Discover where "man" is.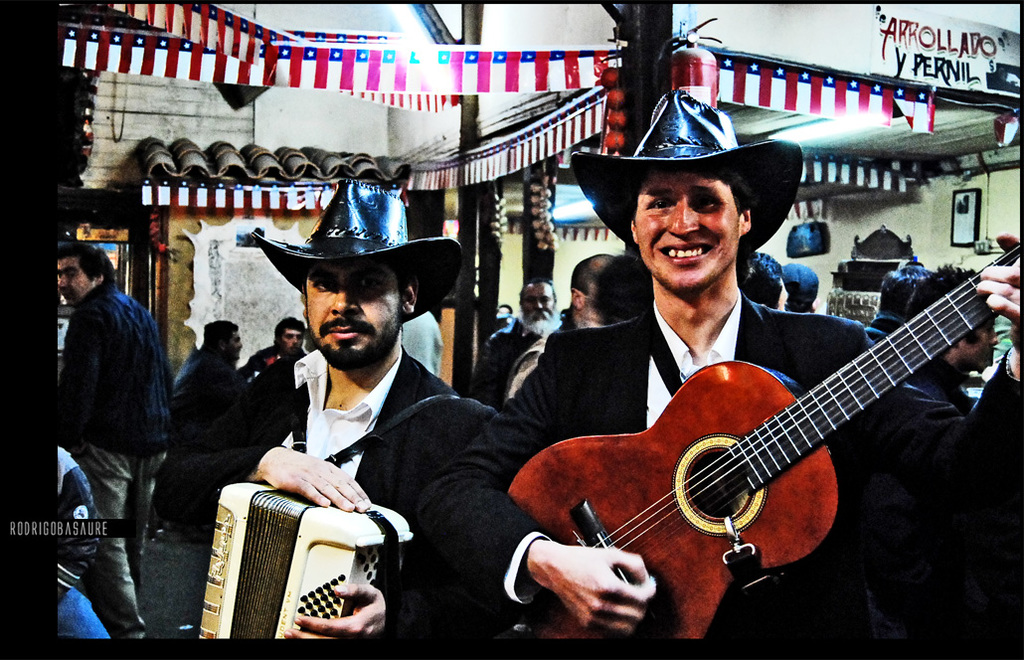
Discovered at 415/150/1021/639.
